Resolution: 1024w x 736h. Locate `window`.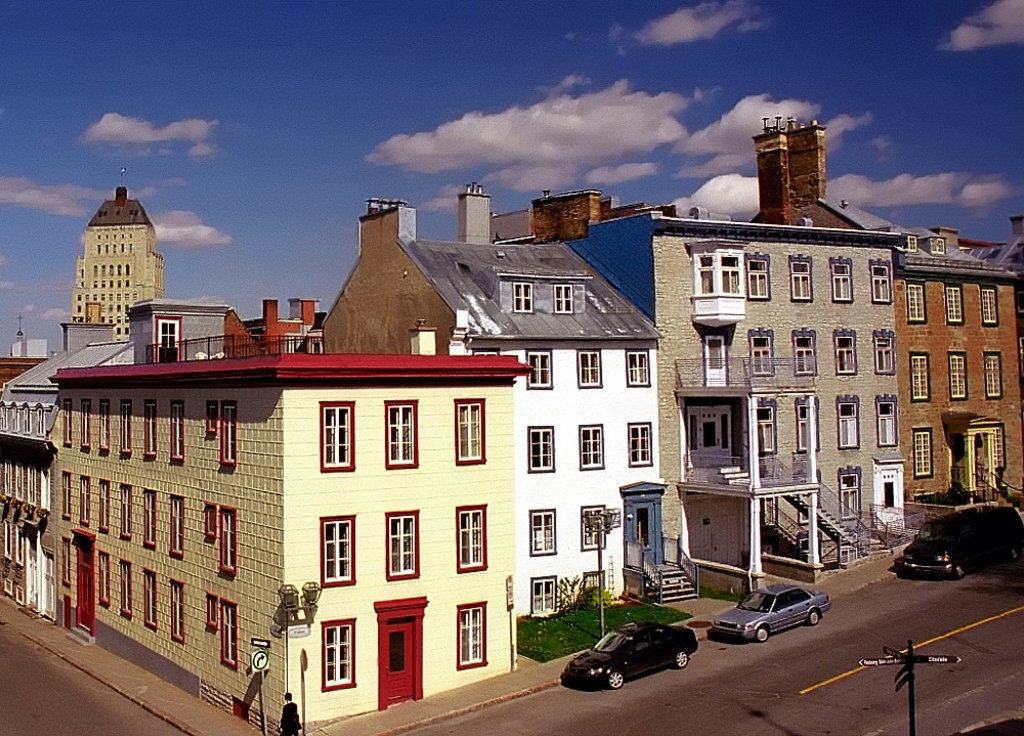
<bbox>169, 496, 184, 559</bbox>.
